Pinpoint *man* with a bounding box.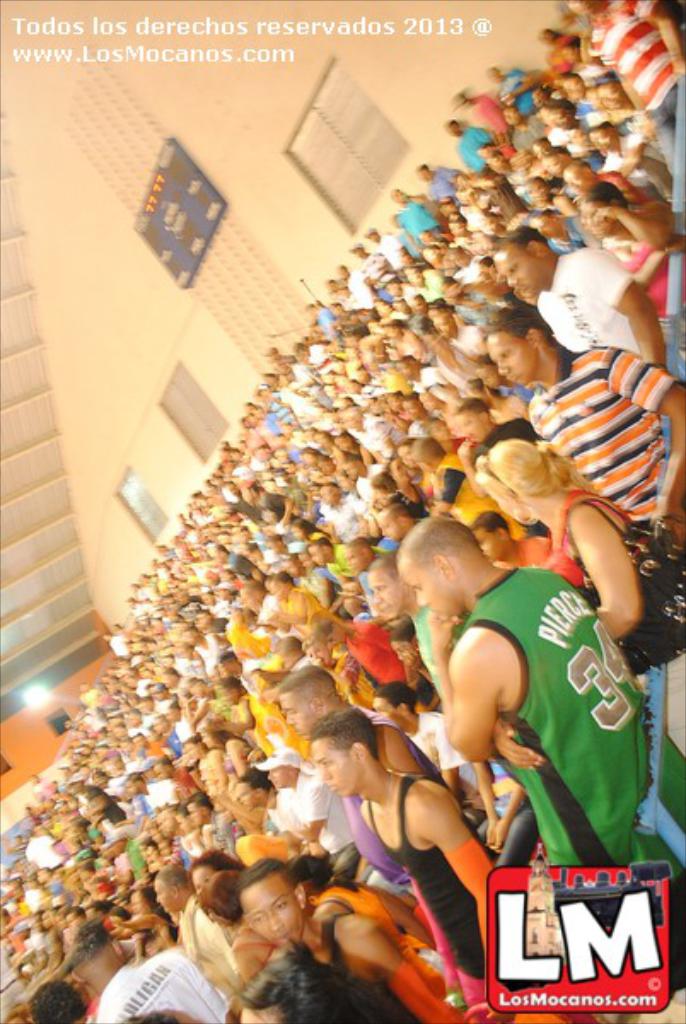
left=406, top=480, right=655, bottom=923.
